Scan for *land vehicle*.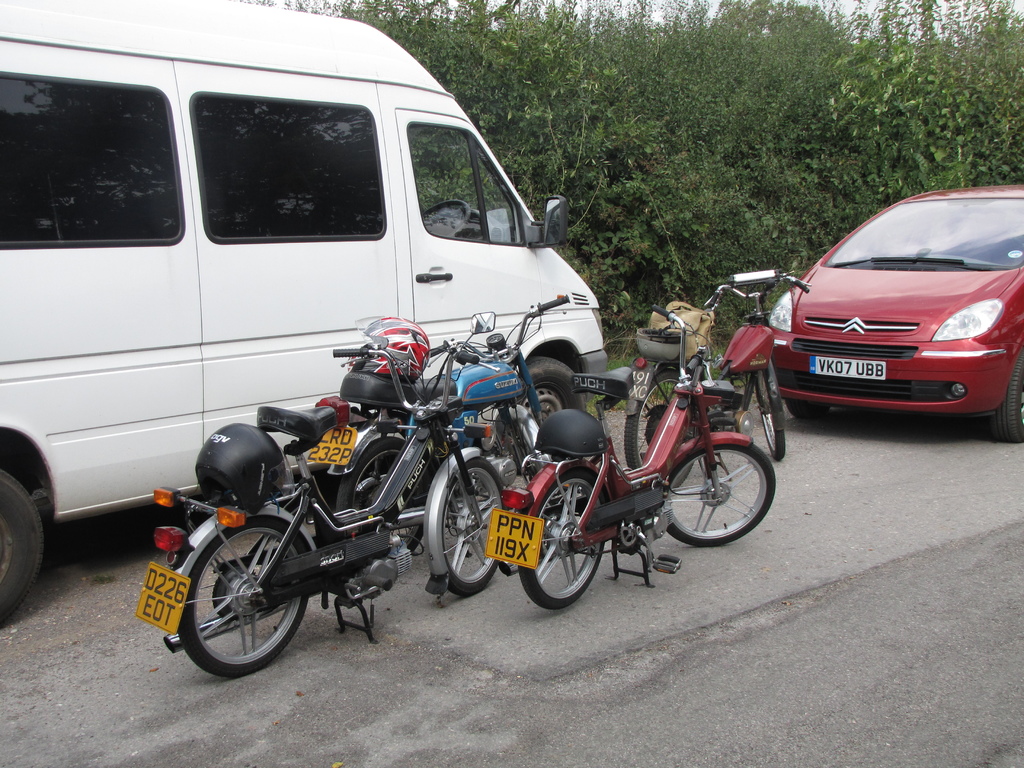
Scan result: l=308, t=294, r=571, b=558.
